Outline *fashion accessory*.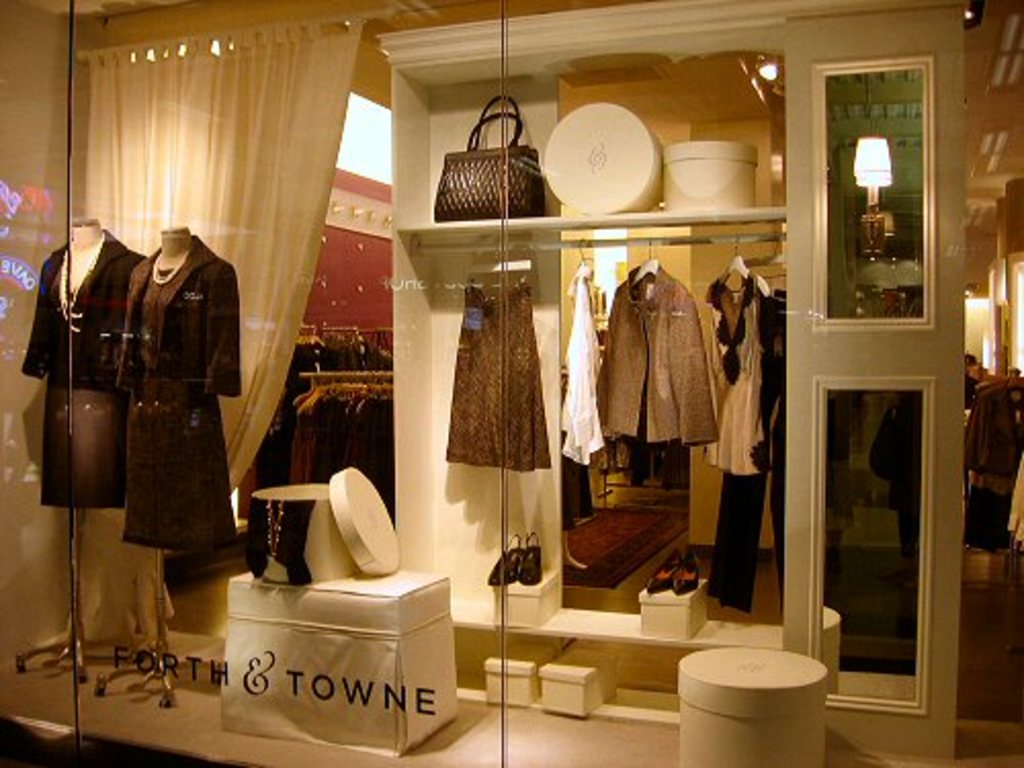
Outline: Rect(520, 535, 541, 582).
